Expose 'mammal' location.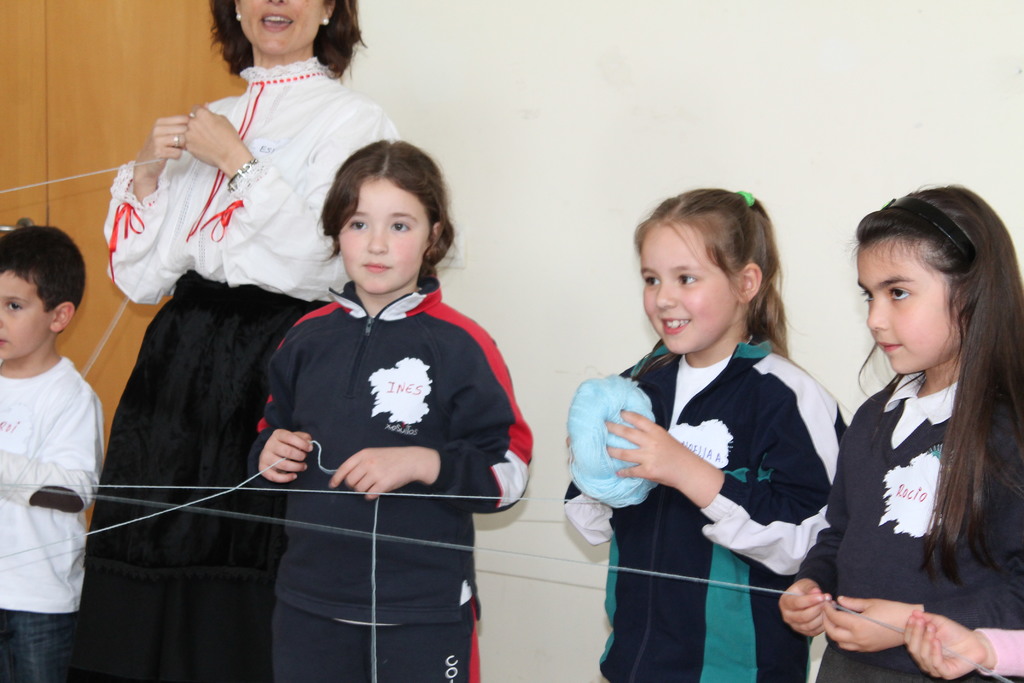
Exposed at x1=574 y1=208 x2=846 y2=658.
